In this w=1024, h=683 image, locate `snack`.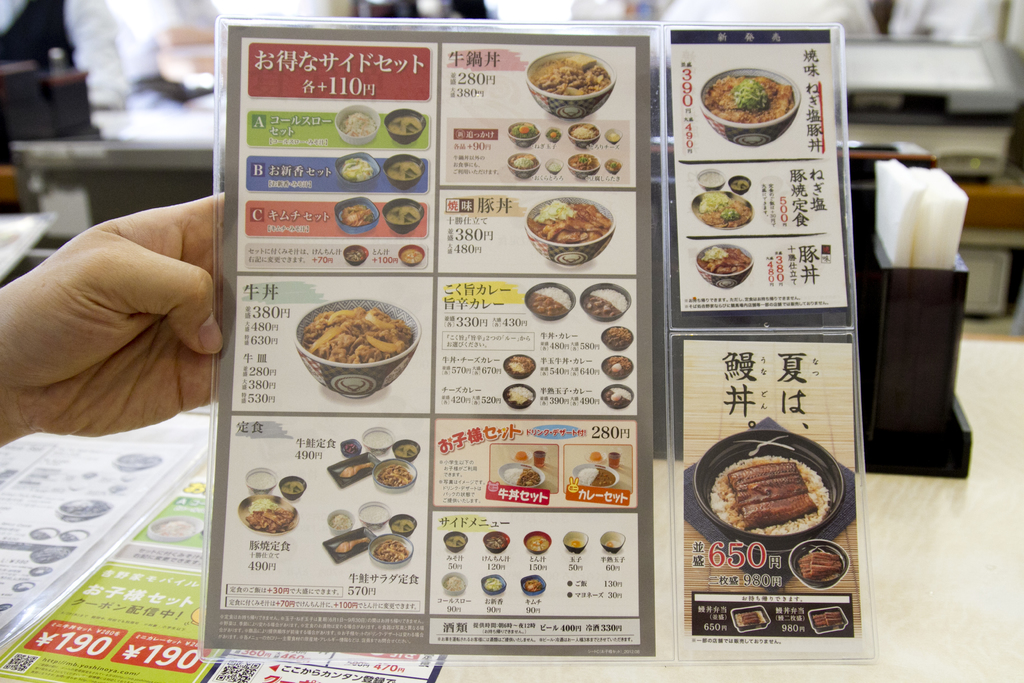
Bounding box: bbox=[484, 573, 511, 592].
